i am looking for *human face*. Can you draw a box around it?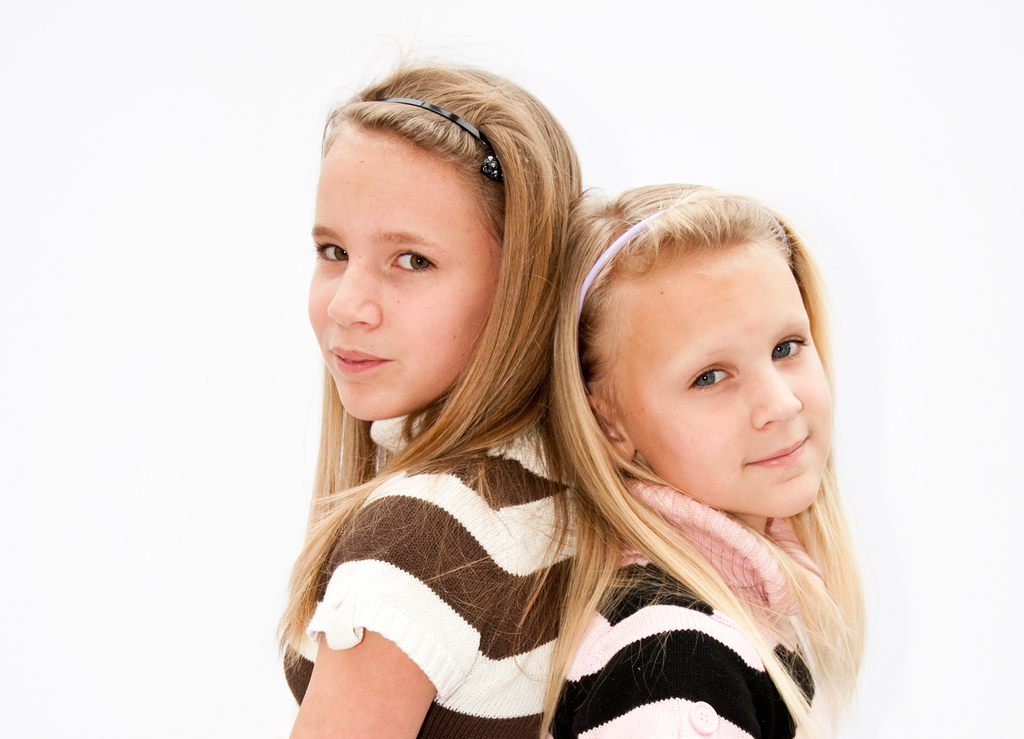
Sure, the bounding box is x1=616, y1=252, x2=831, y2=505.
